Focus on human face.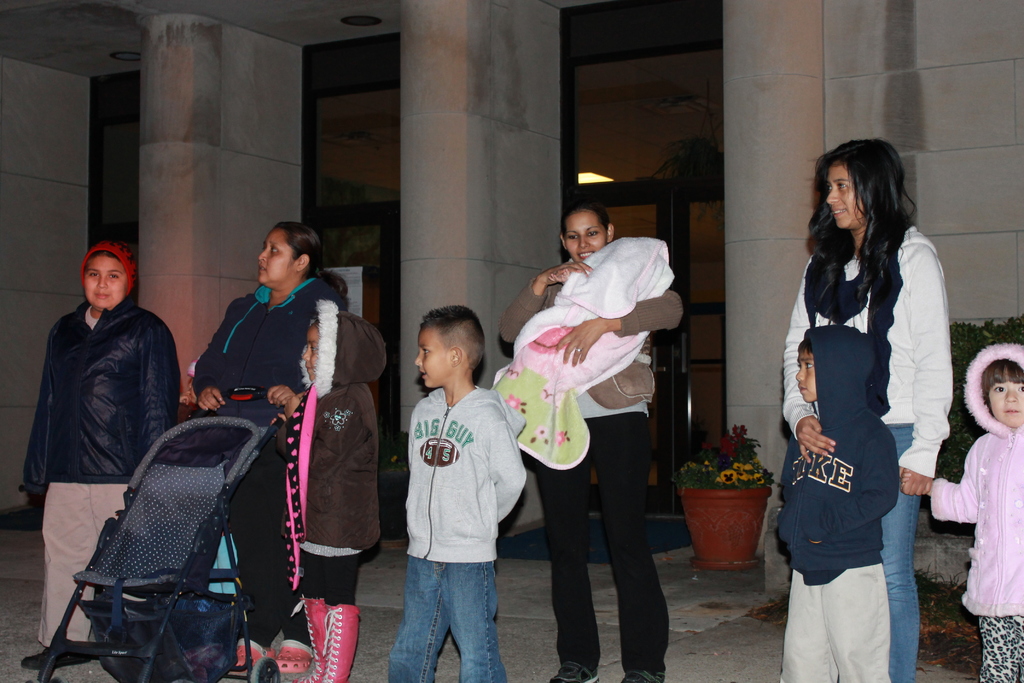
Focused at [986, 372, 1023, 431].
